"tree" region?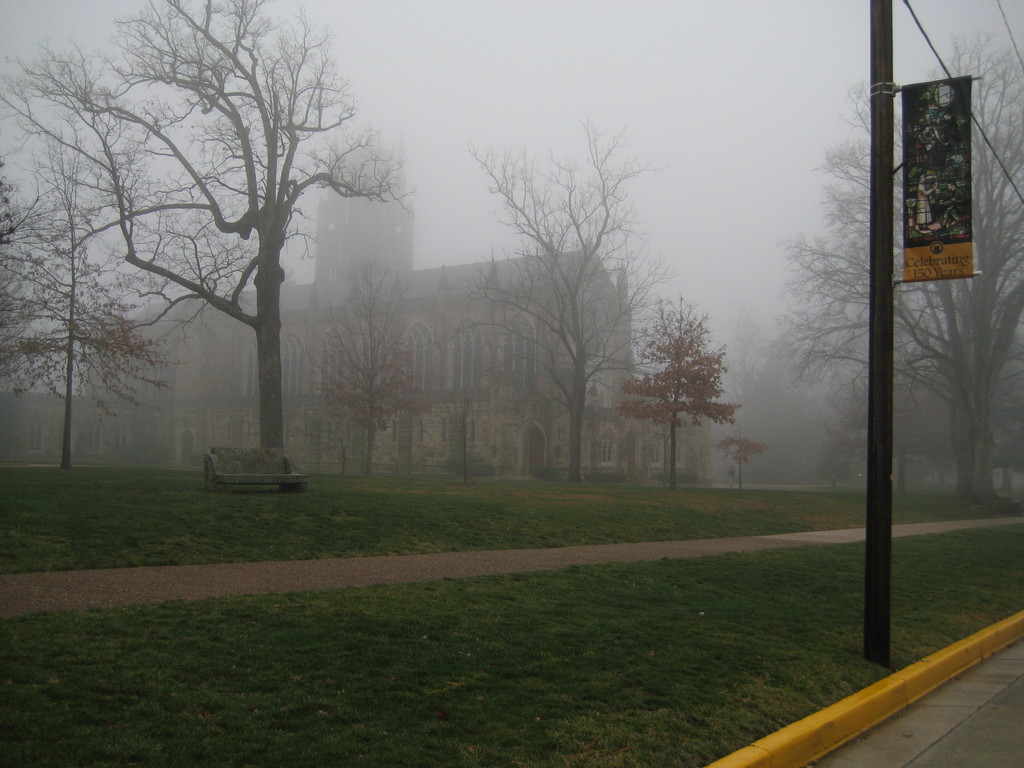
select_region(819, 427, 857, 490)
